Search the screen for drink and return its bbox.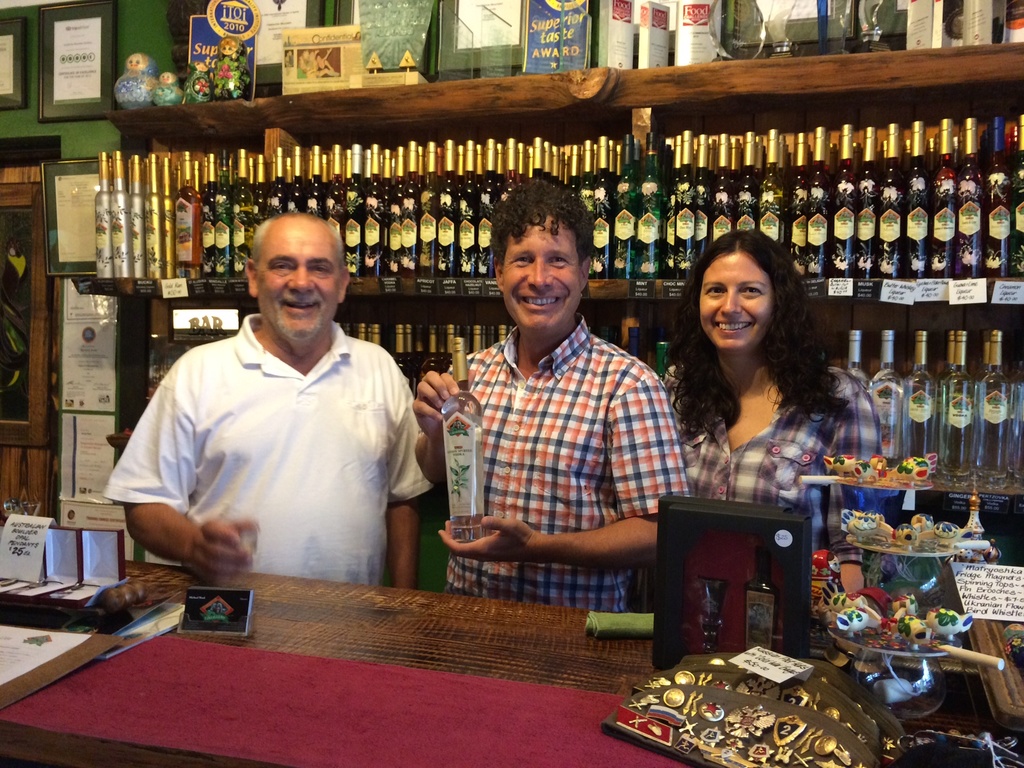
Found: pyautogui.locateOnScreen(945, 364, 979, 477).
